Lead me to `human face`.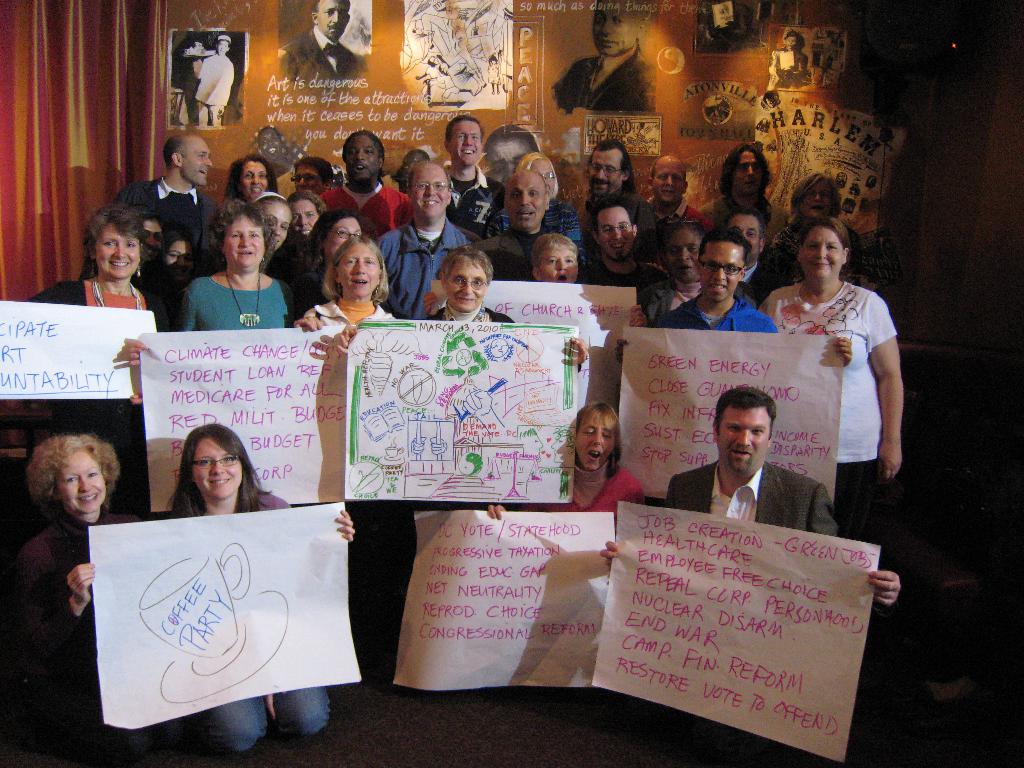
Lead to [445,256,484,312].
